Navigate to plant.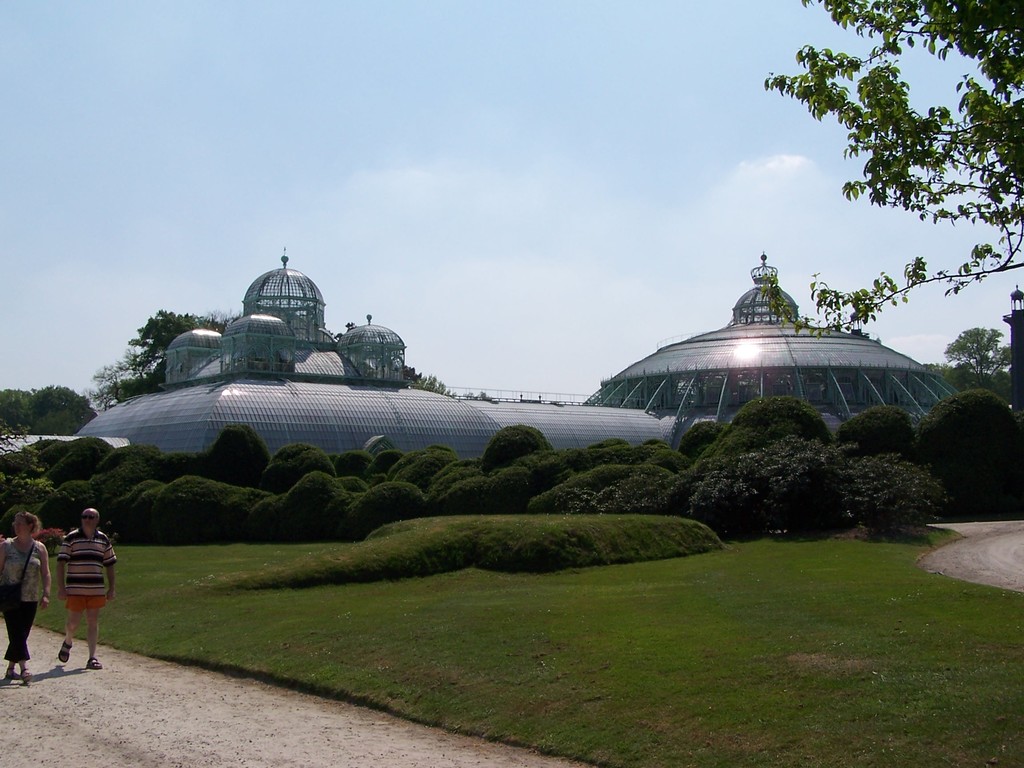
Navigation target: (x1=428, y1=439, x2=455, y2=454).
